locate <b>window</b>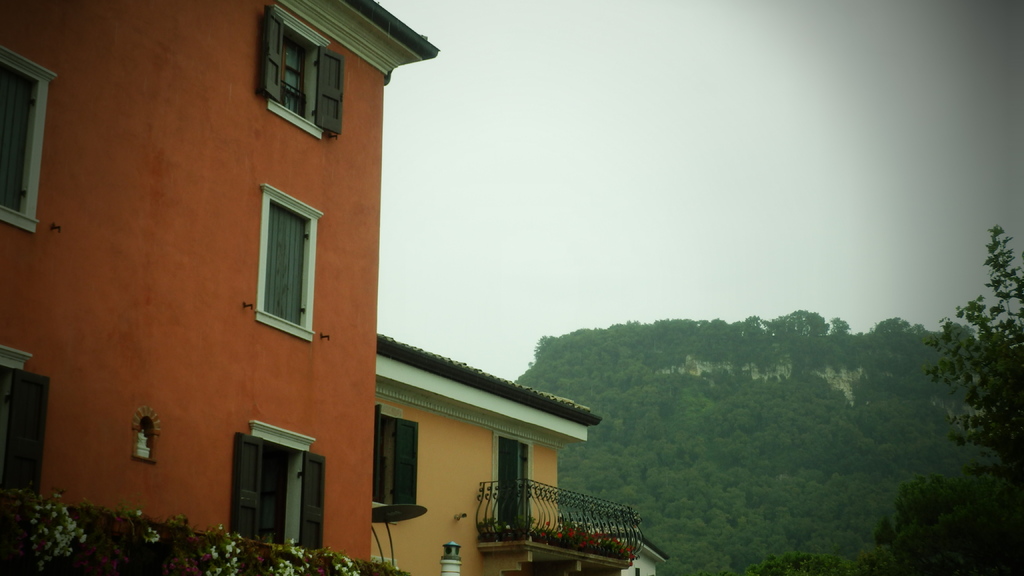
370,396,422,509
